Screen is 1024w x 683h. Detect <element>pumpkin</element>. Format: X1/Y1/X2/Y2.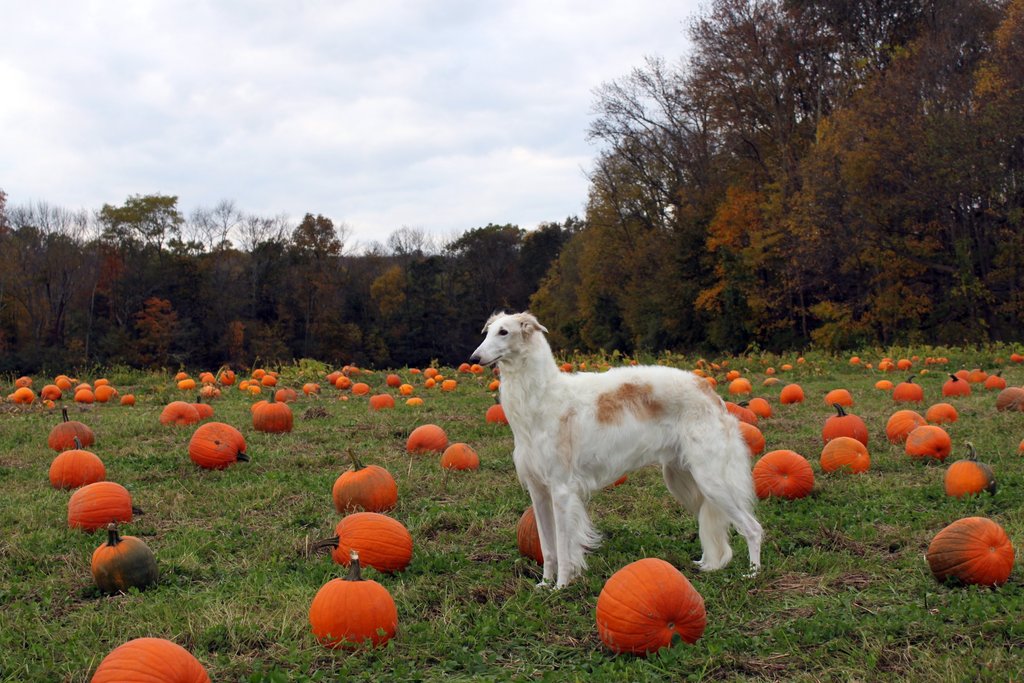
881/412/924/443.
